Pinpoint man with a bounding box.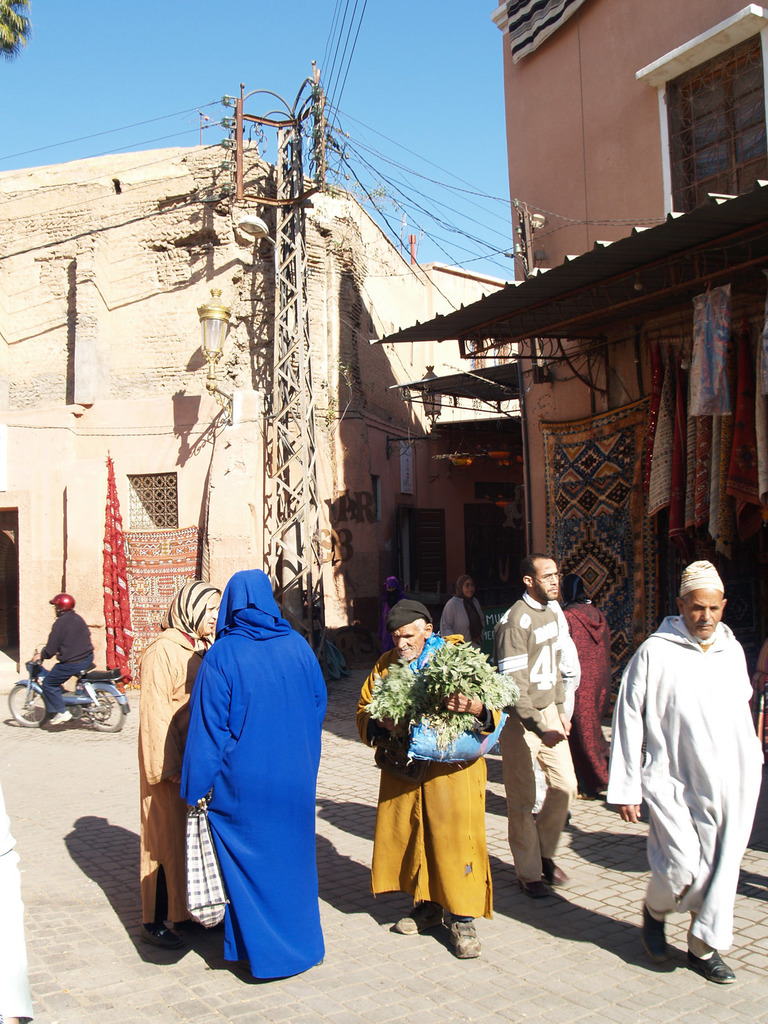
bbox(29, 586, 98, 736).
